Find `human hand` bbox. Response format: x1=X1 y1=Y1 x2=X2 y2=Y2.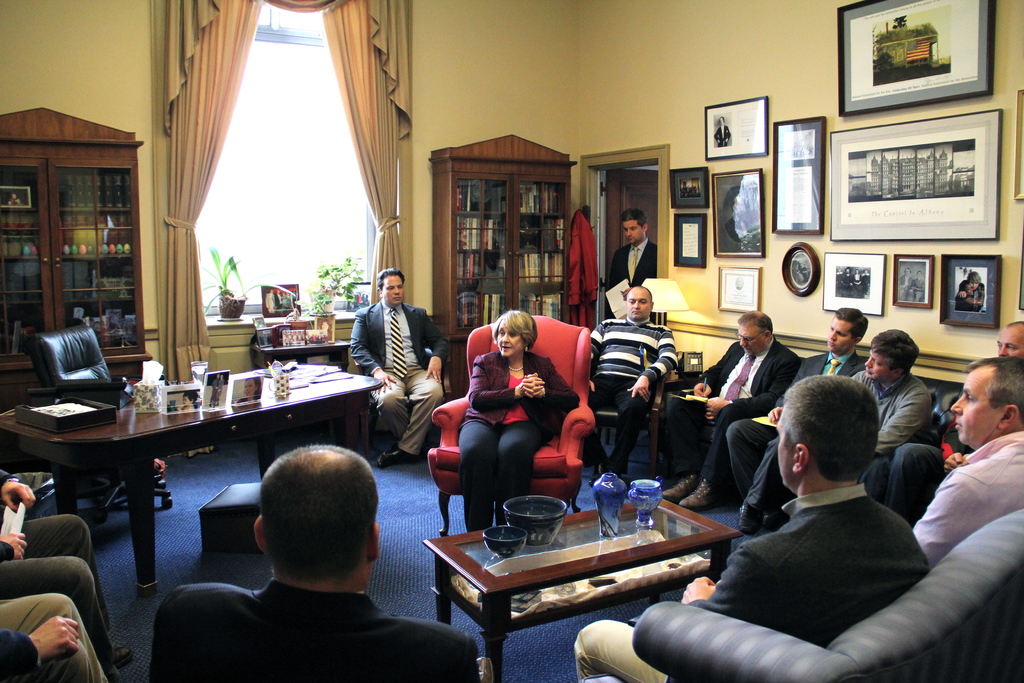
x1=705 y1=397 x2=731 y2=424.
